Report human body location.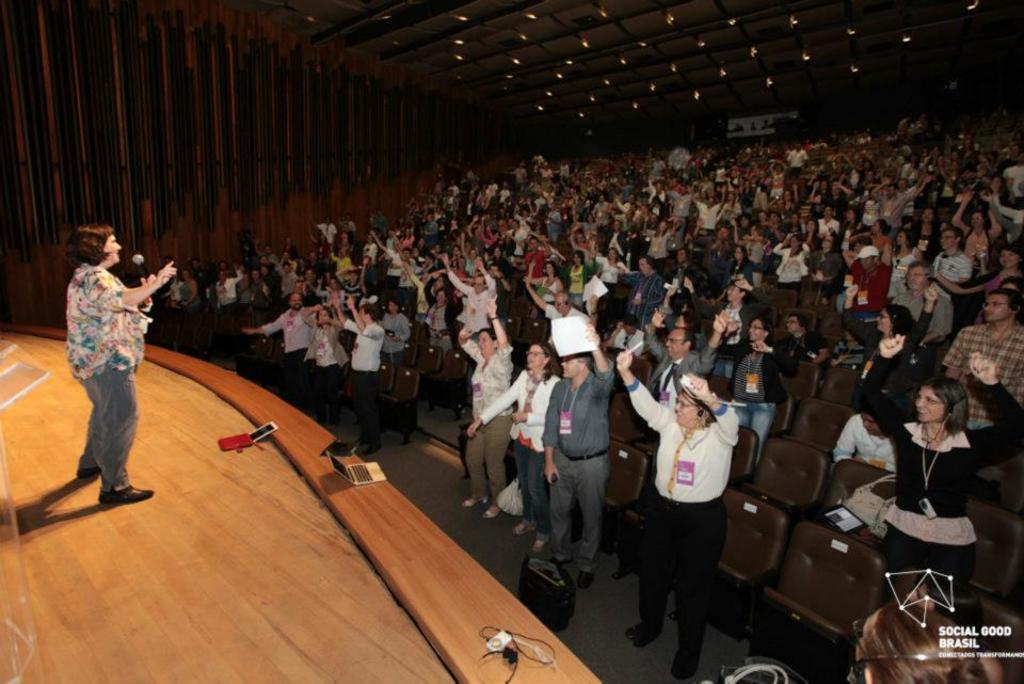
Report: 652, 146, 666, 171.
